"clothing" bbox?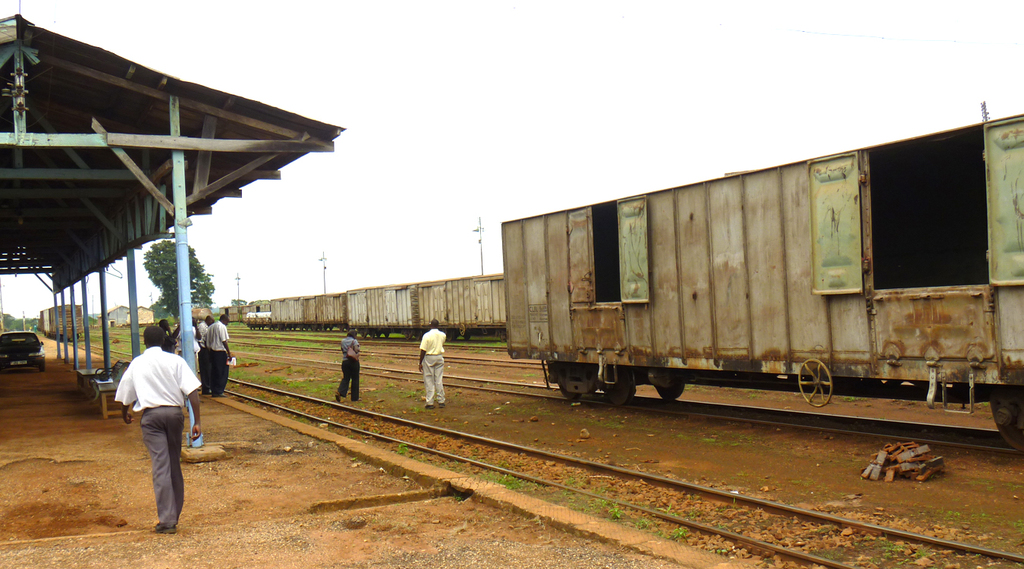
<box>198,350,210,391</box>
